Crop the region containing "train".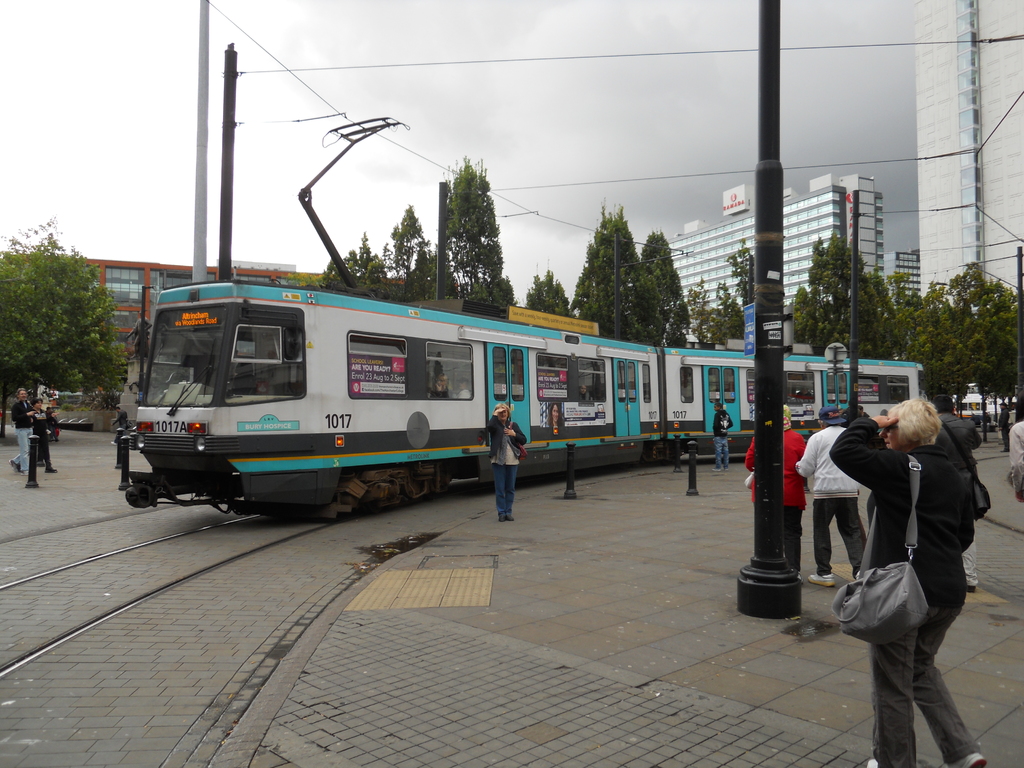
Crop region: 122, 119, 926, 527.
